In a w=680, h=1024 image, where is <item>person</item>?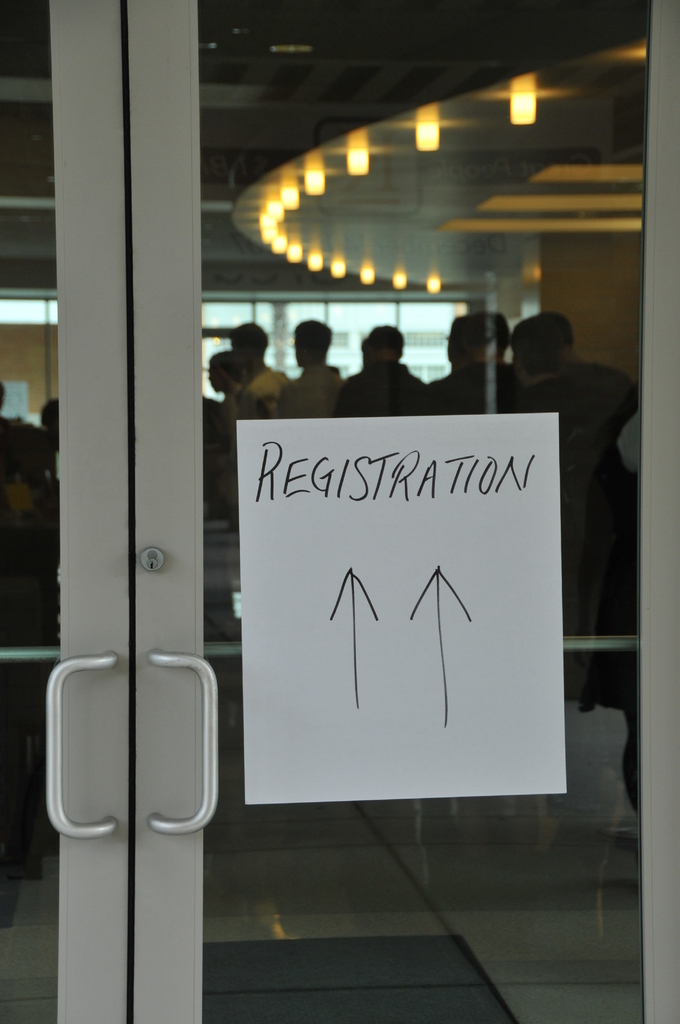
206/314/645/818.
